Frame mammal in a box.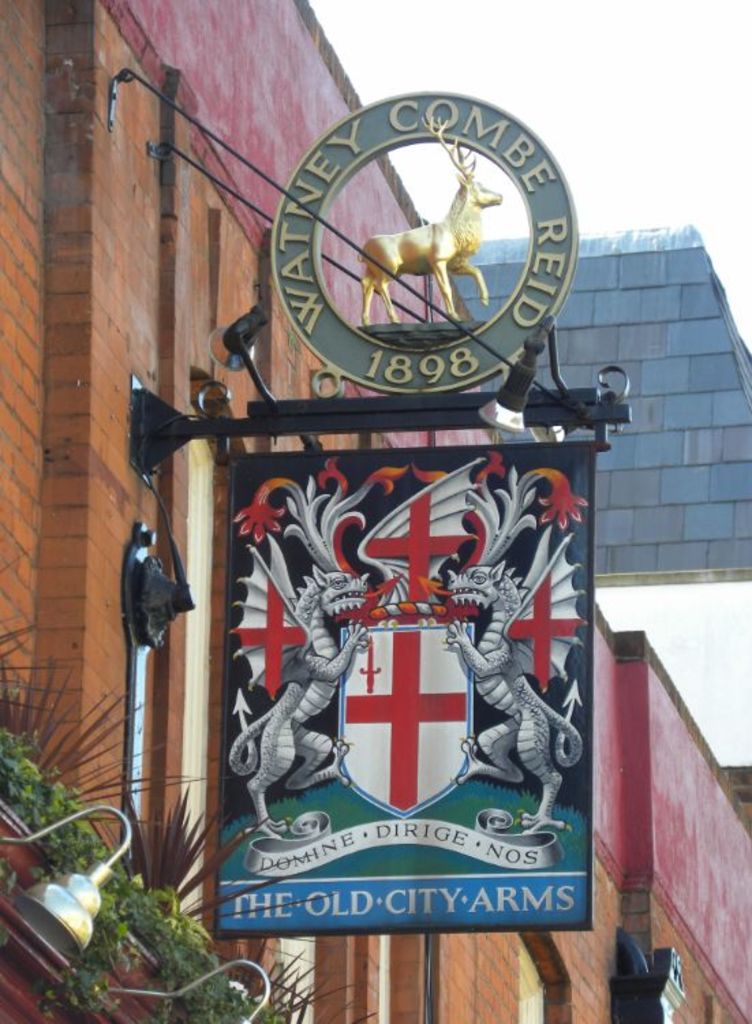
box(356, 115, 498, 326).
